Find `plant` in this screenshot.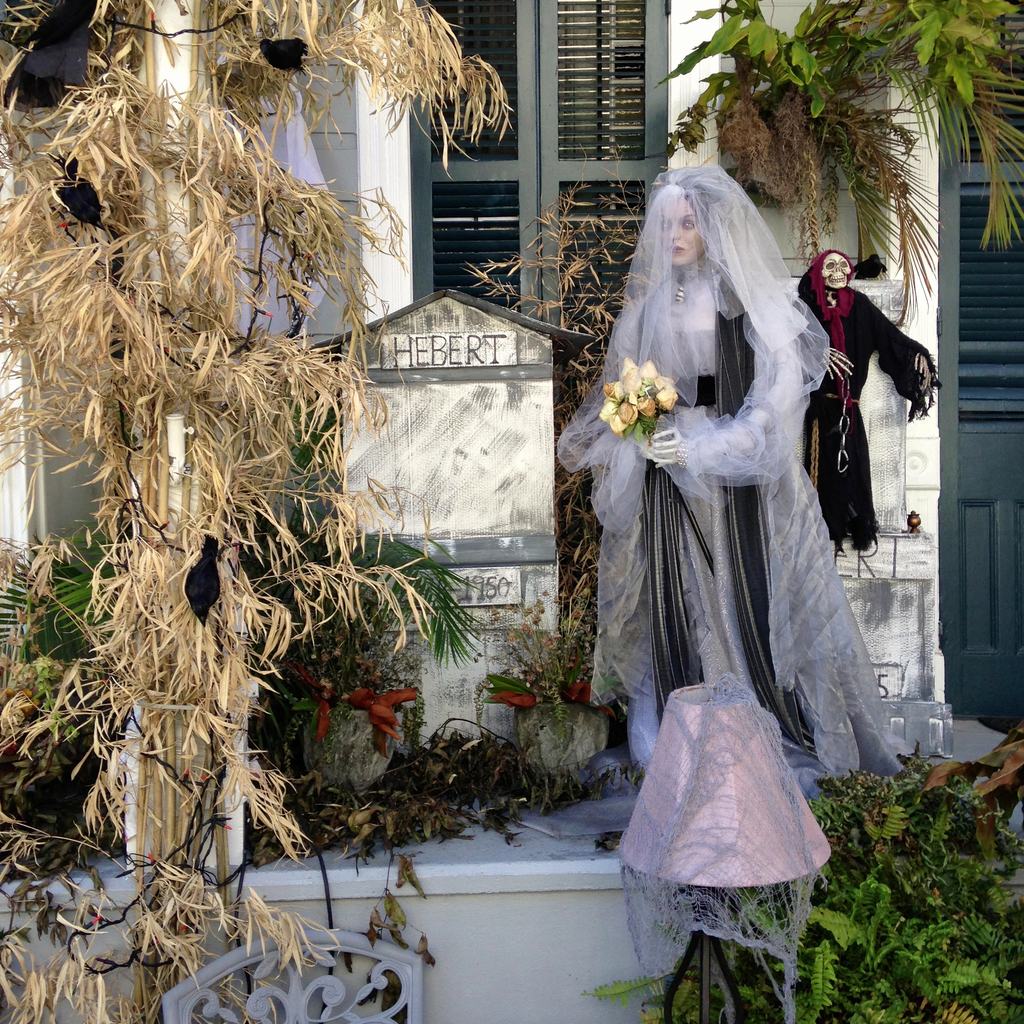
The bounding box for `plant` is {"x1": 0, "y1": 526, "x2": 490, "y2": 827}.
